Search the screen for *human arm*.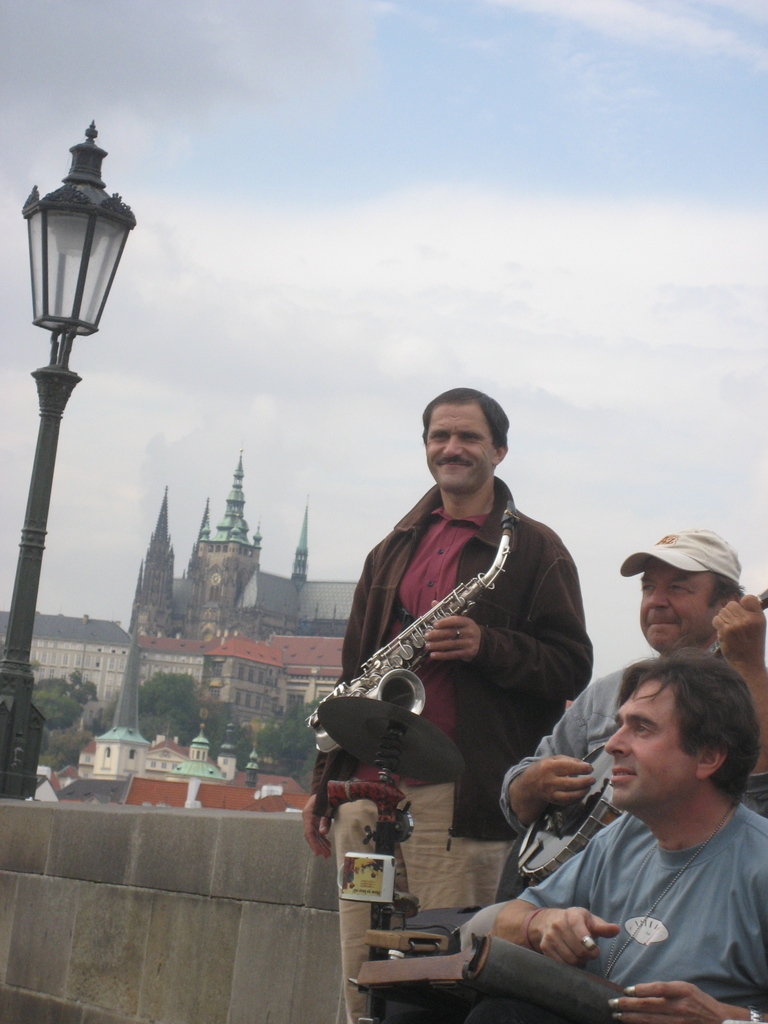
Found at Rect(432, 531, 596, 707).
